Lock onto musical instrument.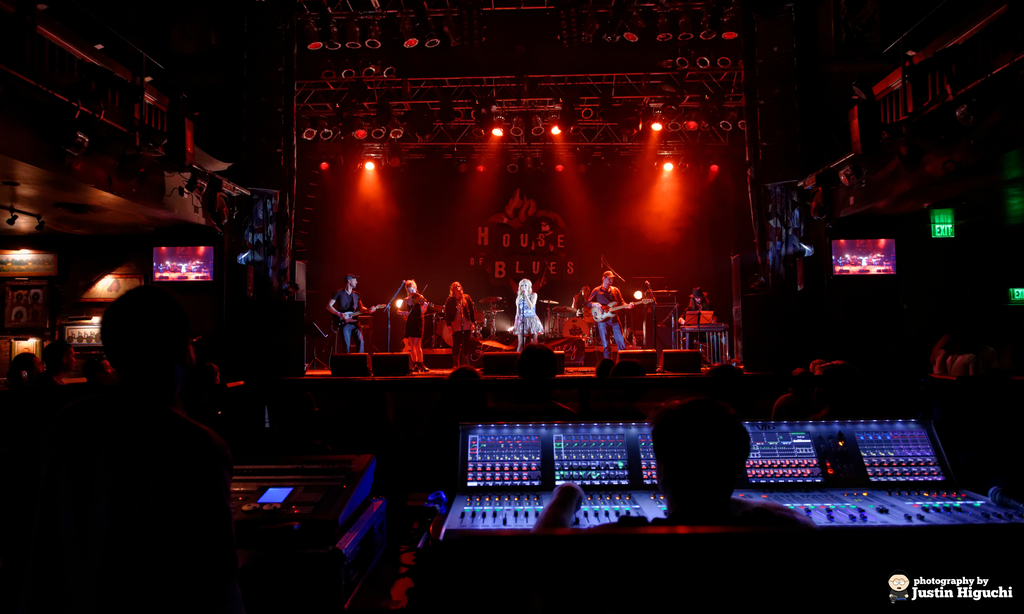
Locked: [left=404, top=279, right=445, bottom=324].
